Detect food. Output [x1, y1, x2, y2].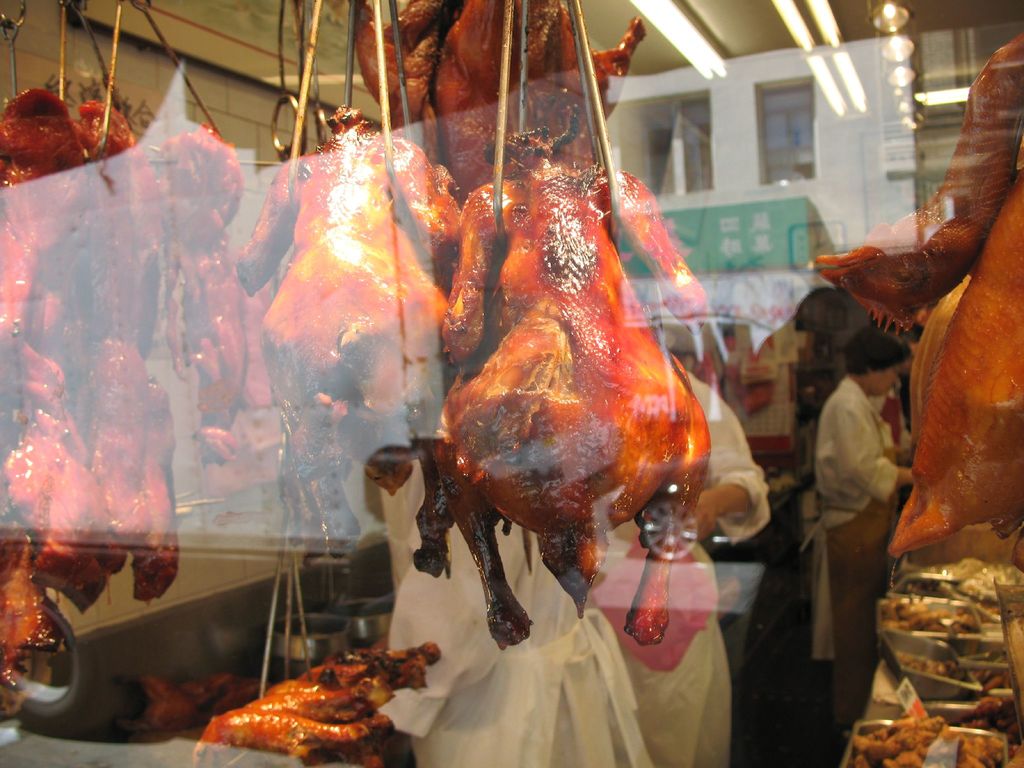
[428, 88, 721, 662].
